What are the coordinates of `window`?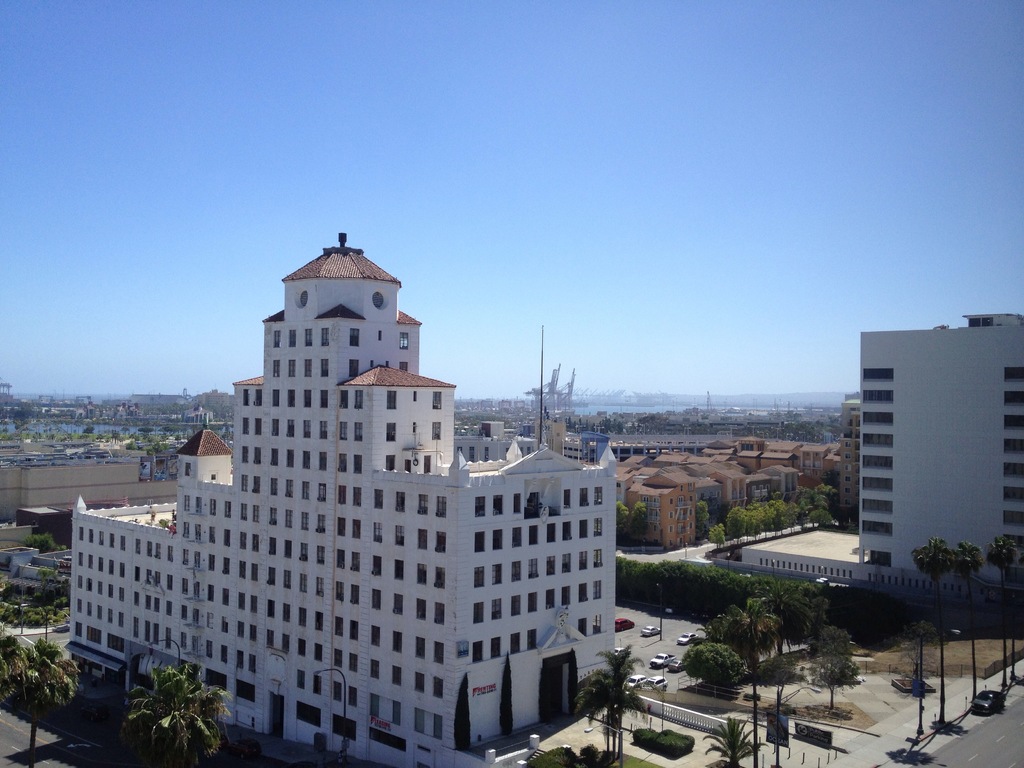
crop(253, 505, 256, 524).
